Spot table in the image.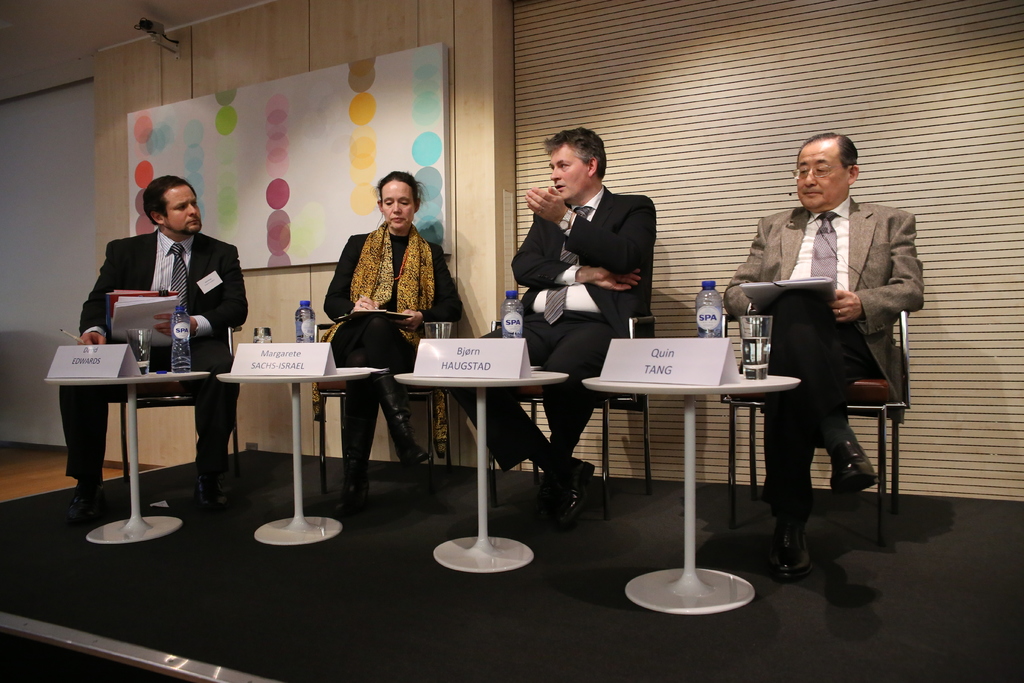
table found at x1=43 y1=373 x2=209 y2=541.
